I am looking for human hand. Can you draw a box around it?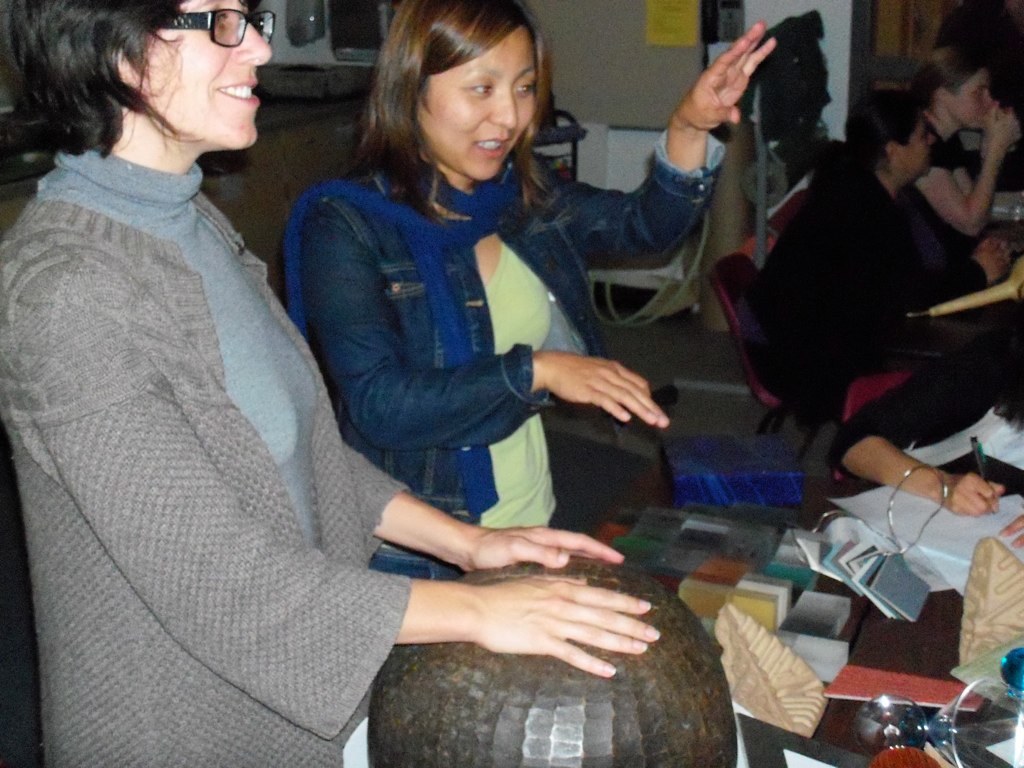
Sure, the bounding box is 538 347 671 428.
